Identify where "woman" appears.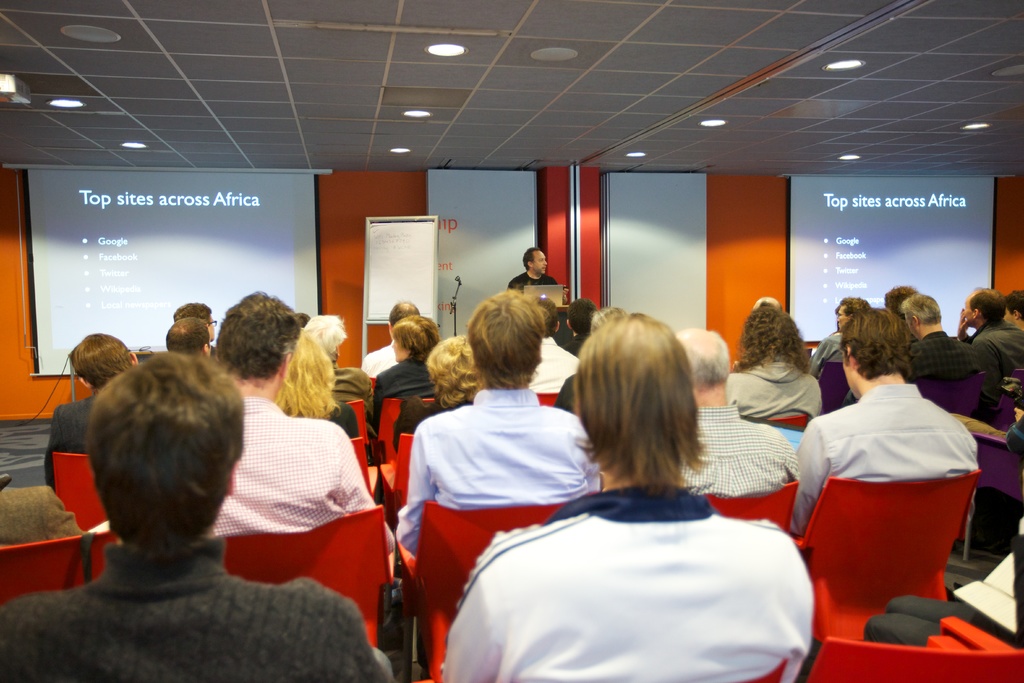
Appears at select_region(275, 327, 365, 441).
